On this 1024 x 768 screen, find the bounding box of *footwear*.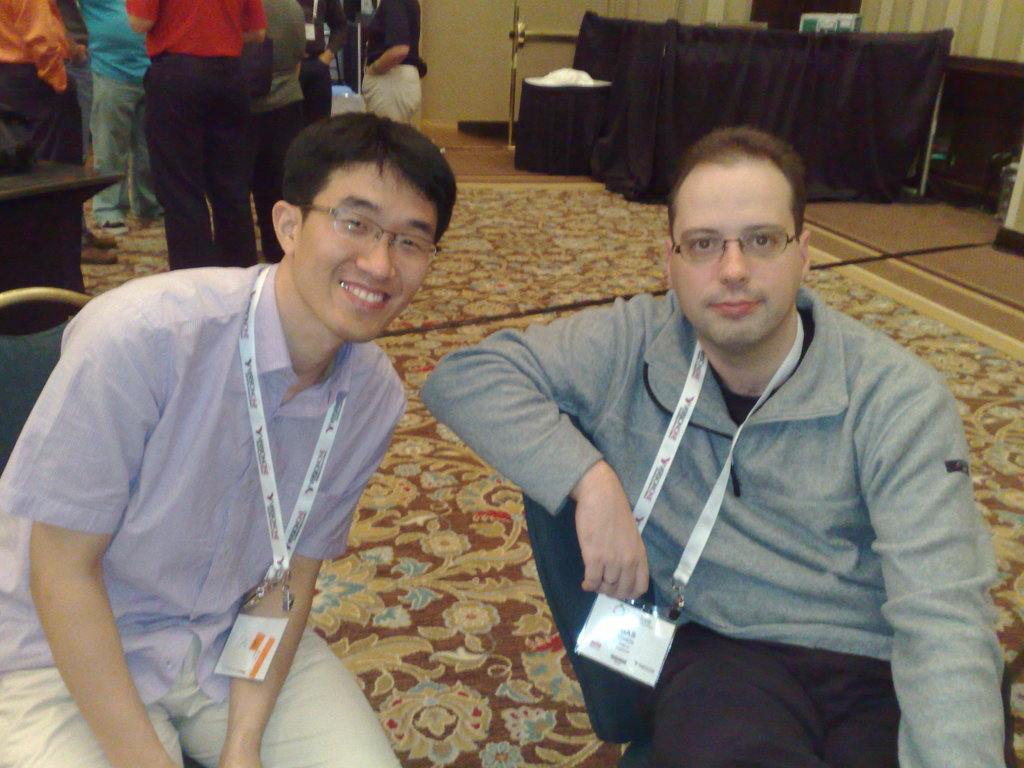
Bounding box: <box>74,241,114,269</box>.
